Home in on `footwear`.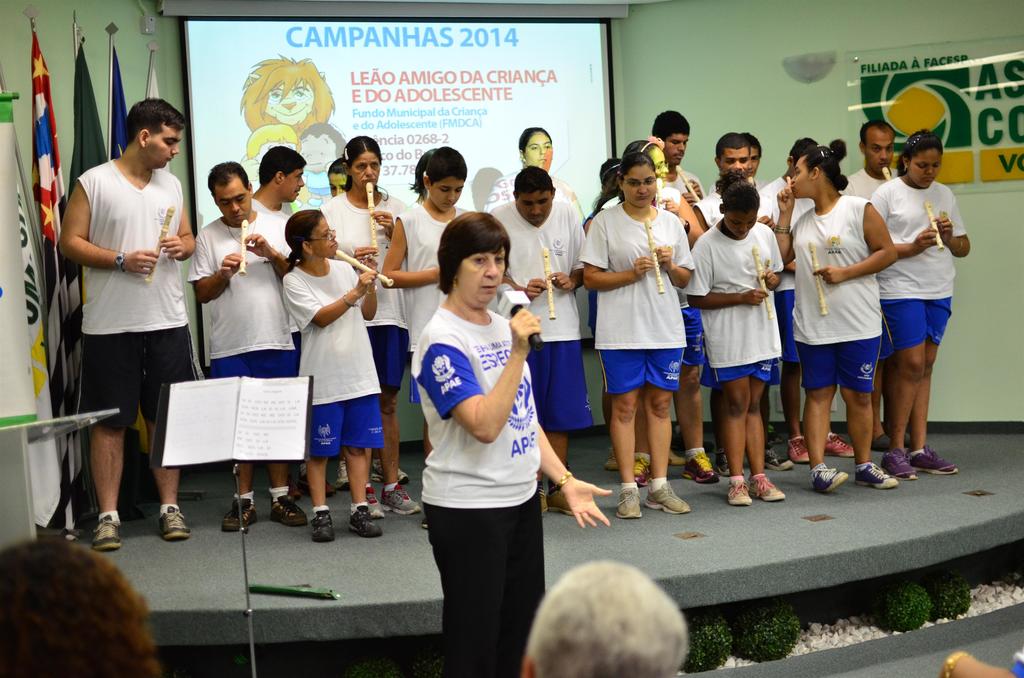
Homed in at l=220, t=497, r=259, b=531.
